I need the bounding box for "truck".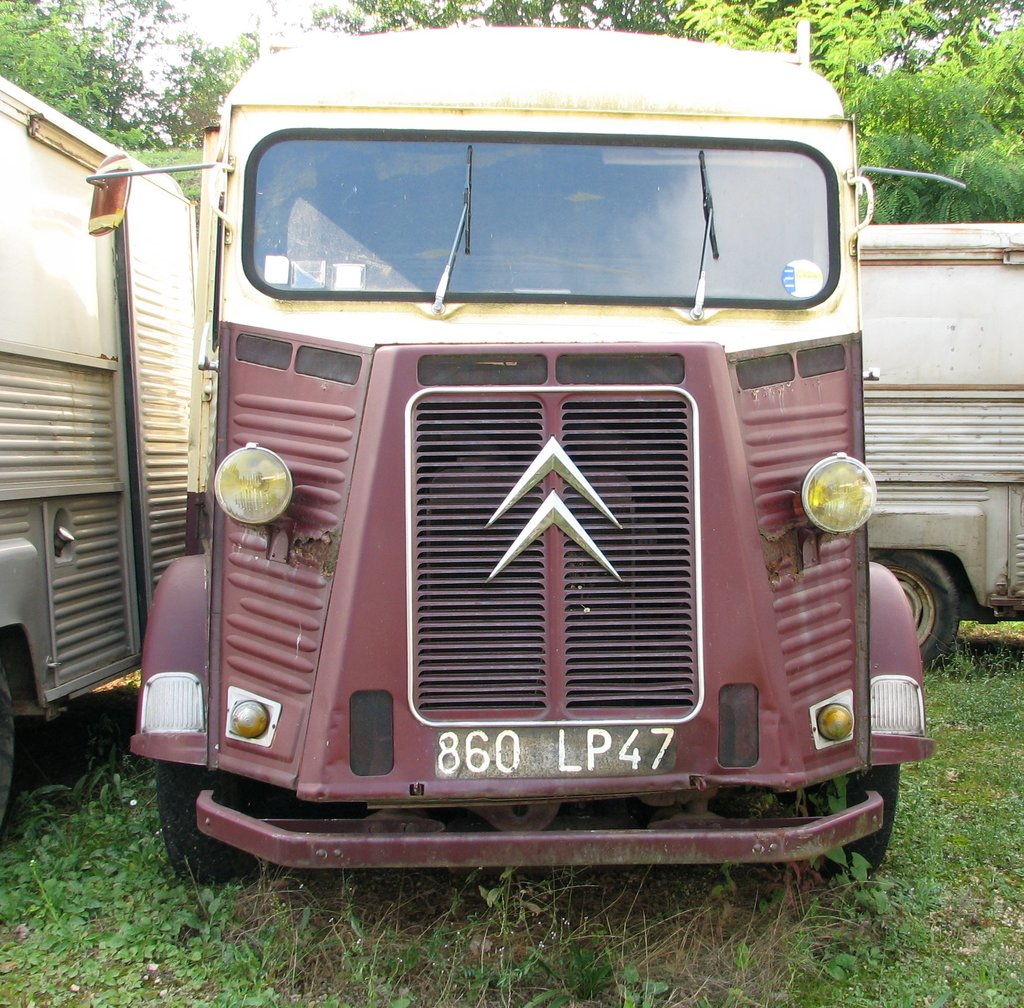
Here it is: <region>852, 211, 1023, 667</region>.
